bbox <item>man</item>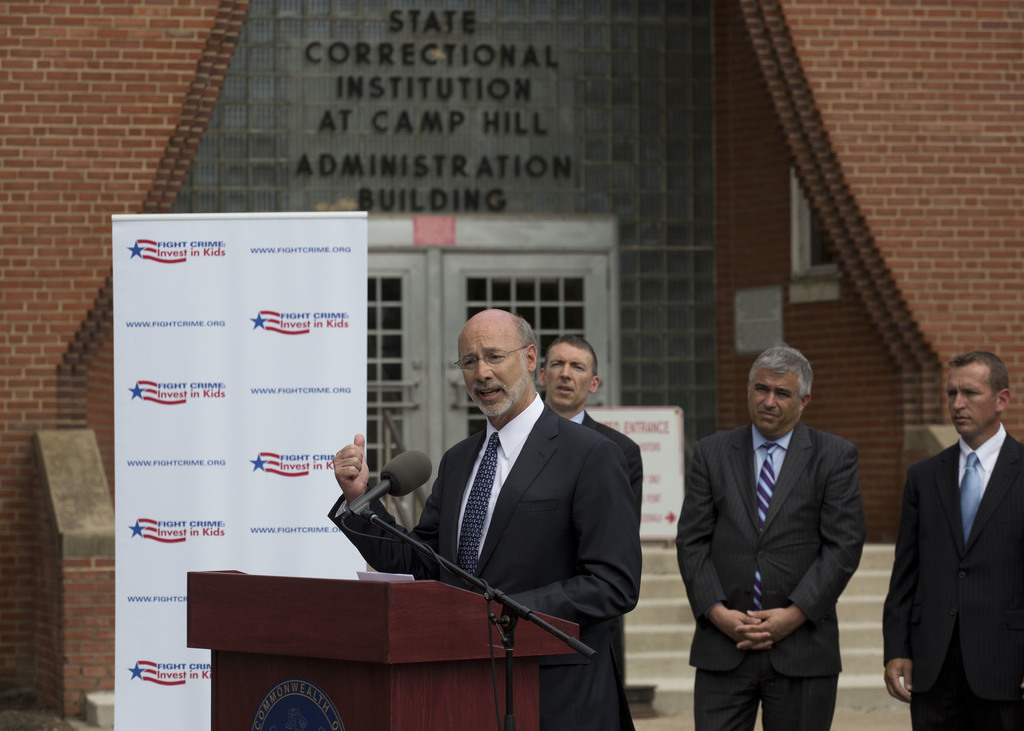
rect(872, 348, 1023, 730)
